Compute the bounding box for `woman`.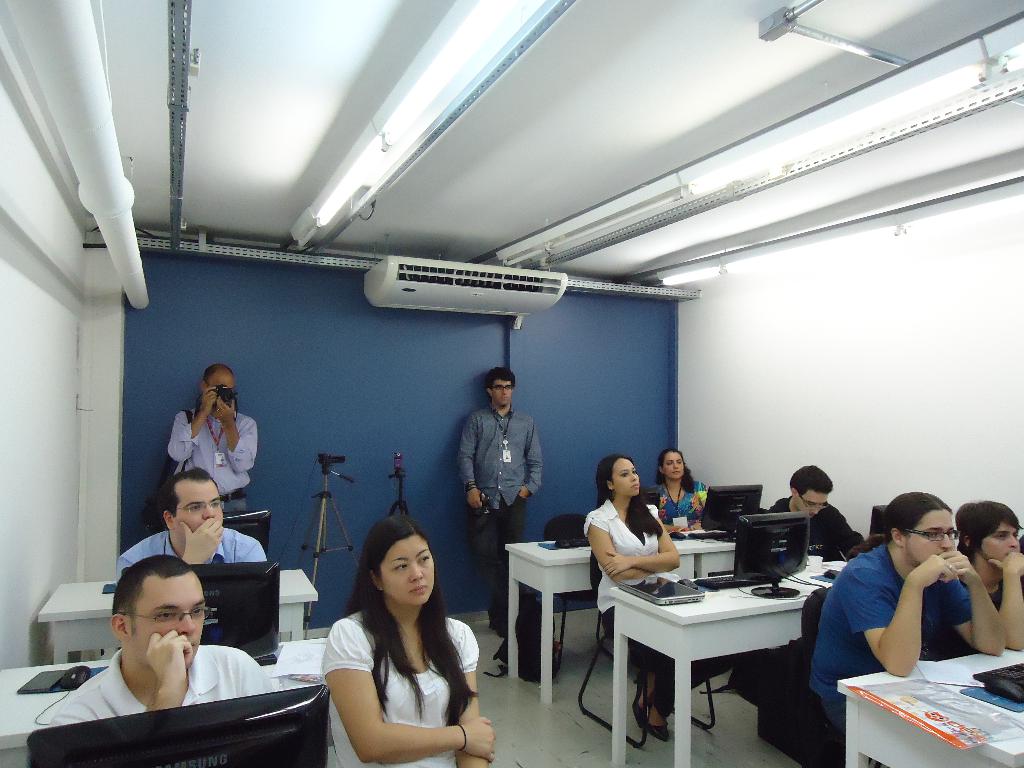
bbox(650, 445, 712, 537).
